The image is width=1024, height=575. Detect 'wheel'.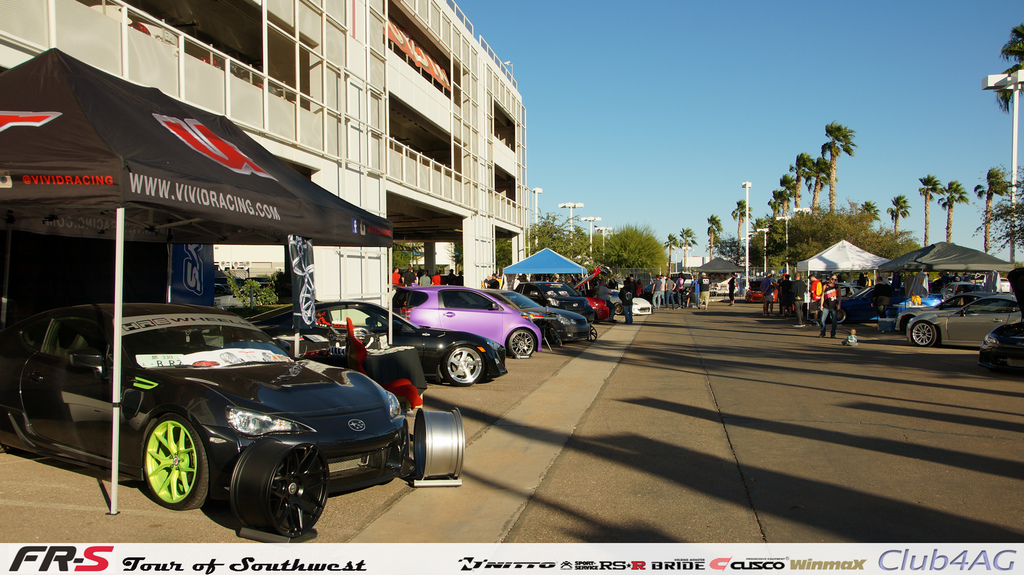
Detection: region(227, 437, 332, 536).
